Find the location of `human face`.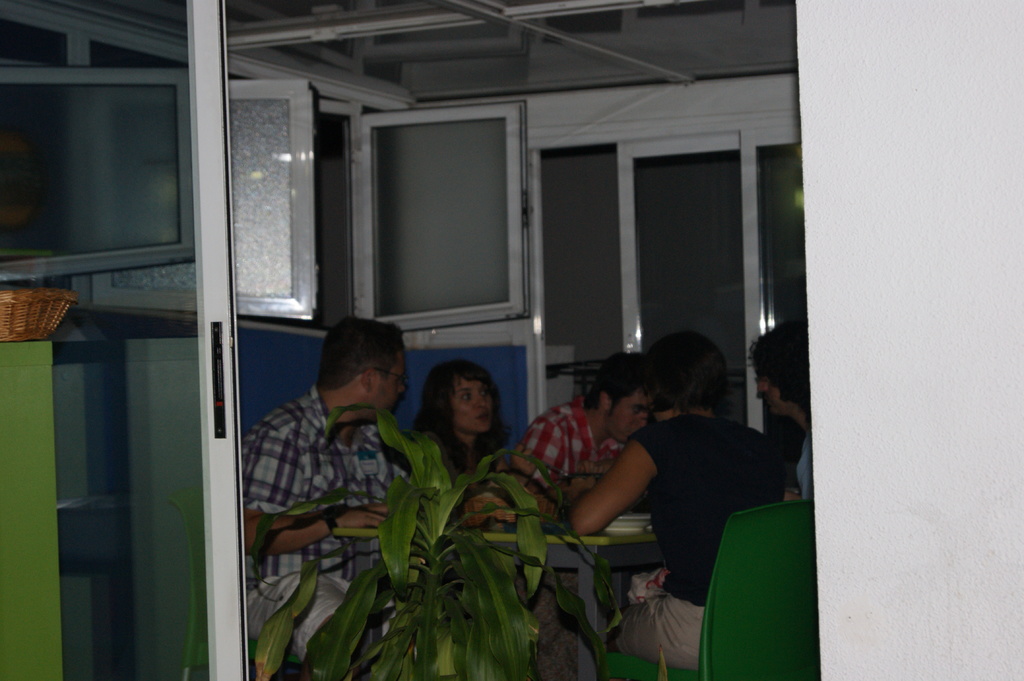
Location: detection(381, 352, 405, 411).
